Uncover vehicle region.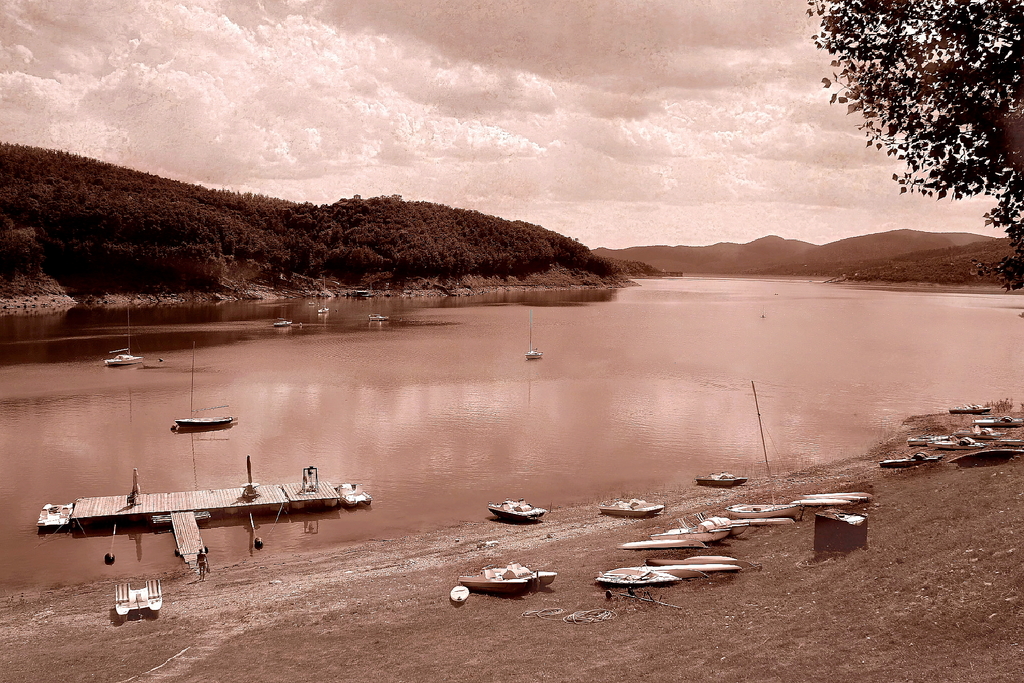
Uncovered: [727,373,802,520].
